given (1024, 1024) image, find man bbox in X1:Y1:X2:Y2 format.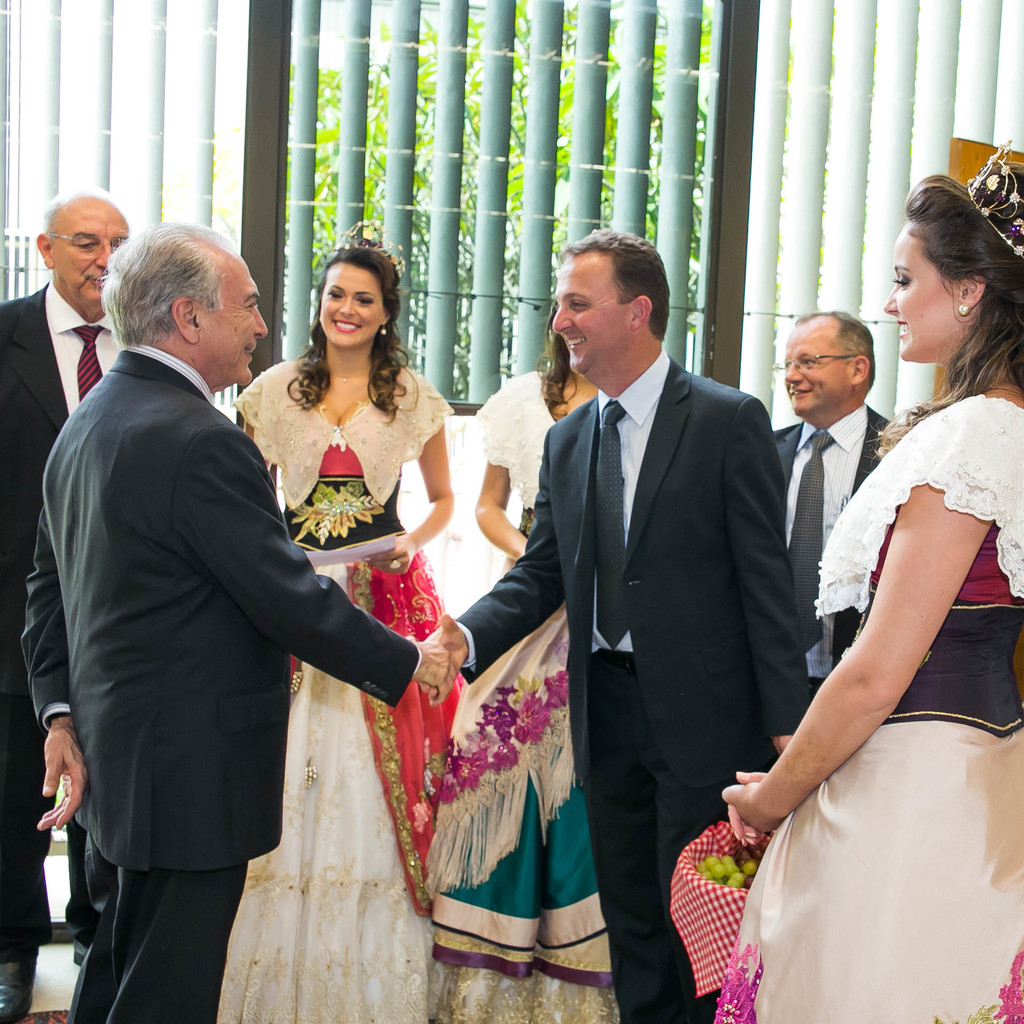
414:234:820:1023.
